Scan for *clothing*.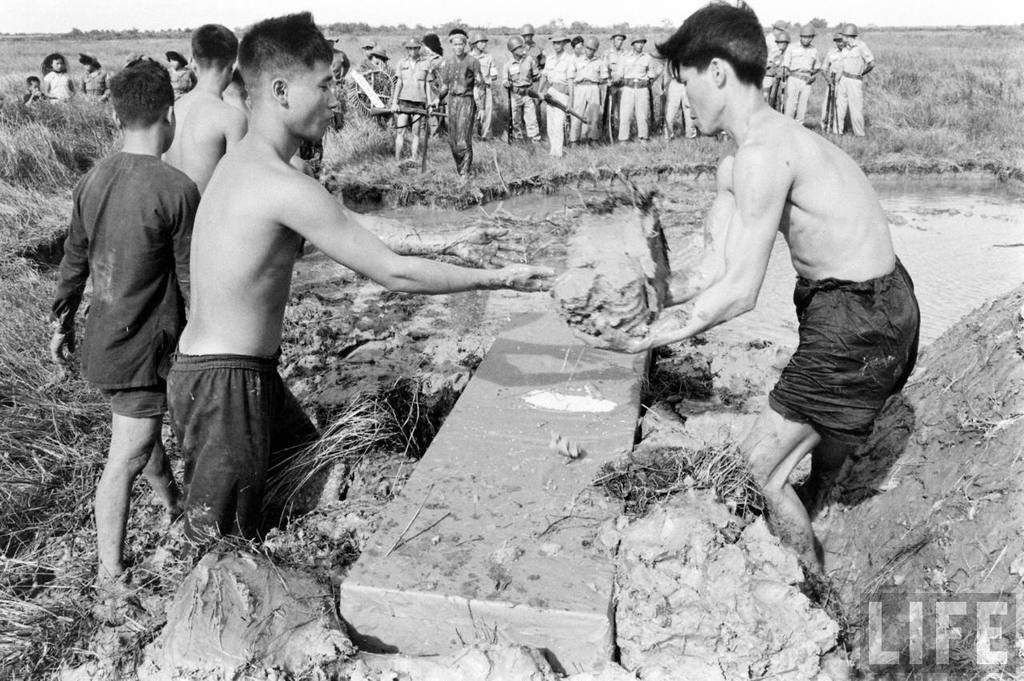
Scan result: rect(161, 348, 323, 545).
